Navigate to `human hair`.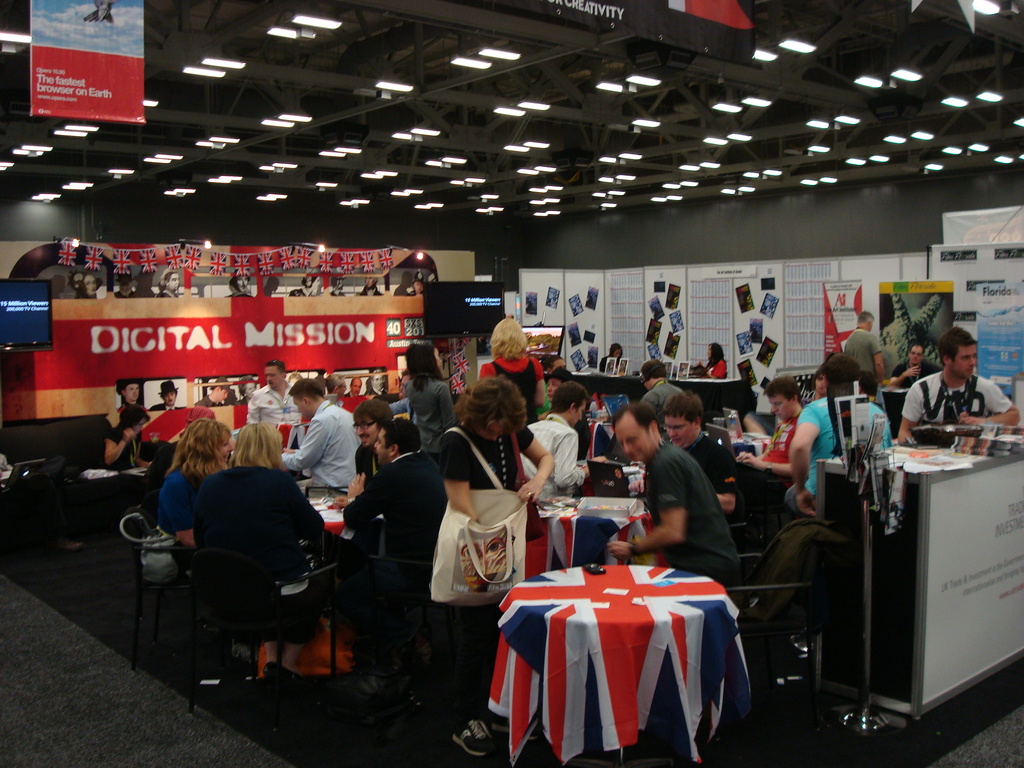
Navigation target: x1=606, y1=397, x2=660, y2=435.
